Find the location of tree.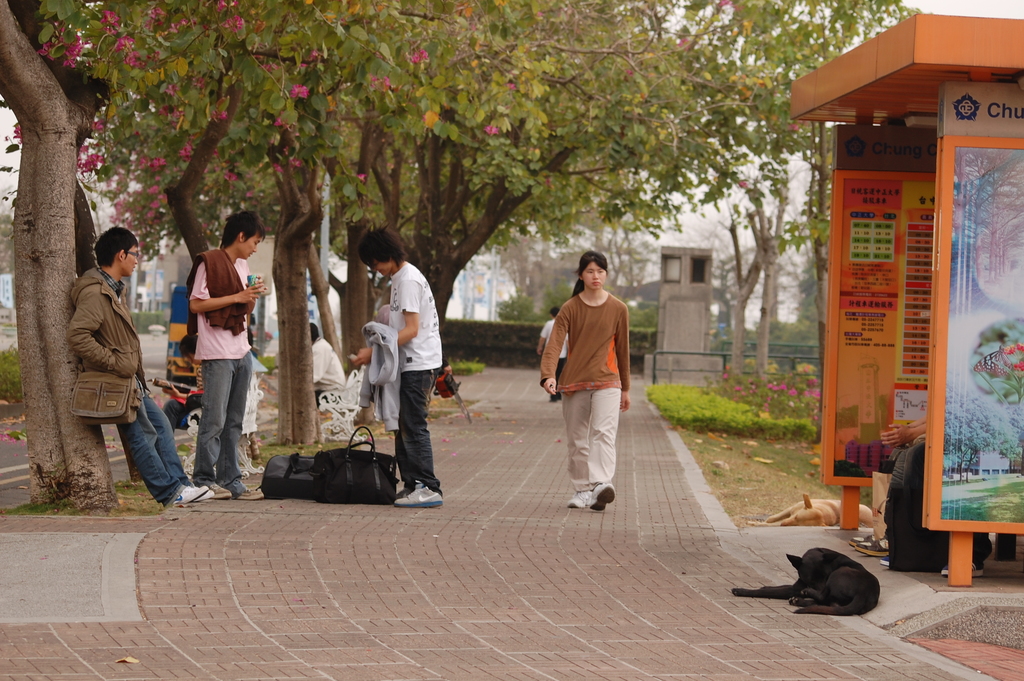
Location: {"x1": 19, "y1": 4, "x2": 921, "y2": 484}.
